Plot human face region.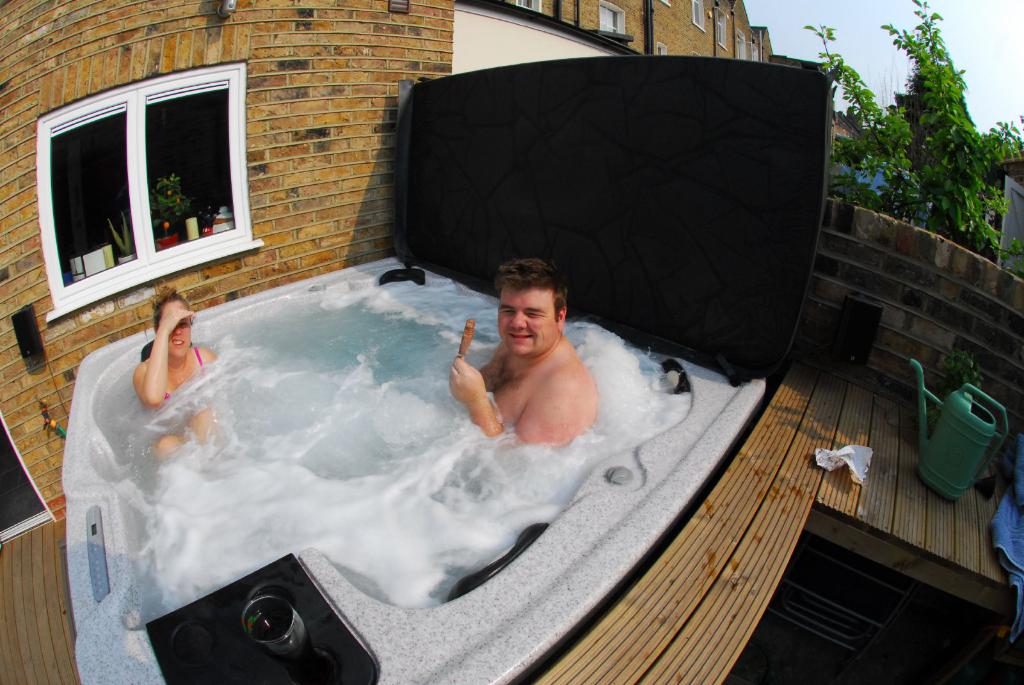
Plotted at {"left": 494, "top": 285, "right": 554, "bottom": 358}.
